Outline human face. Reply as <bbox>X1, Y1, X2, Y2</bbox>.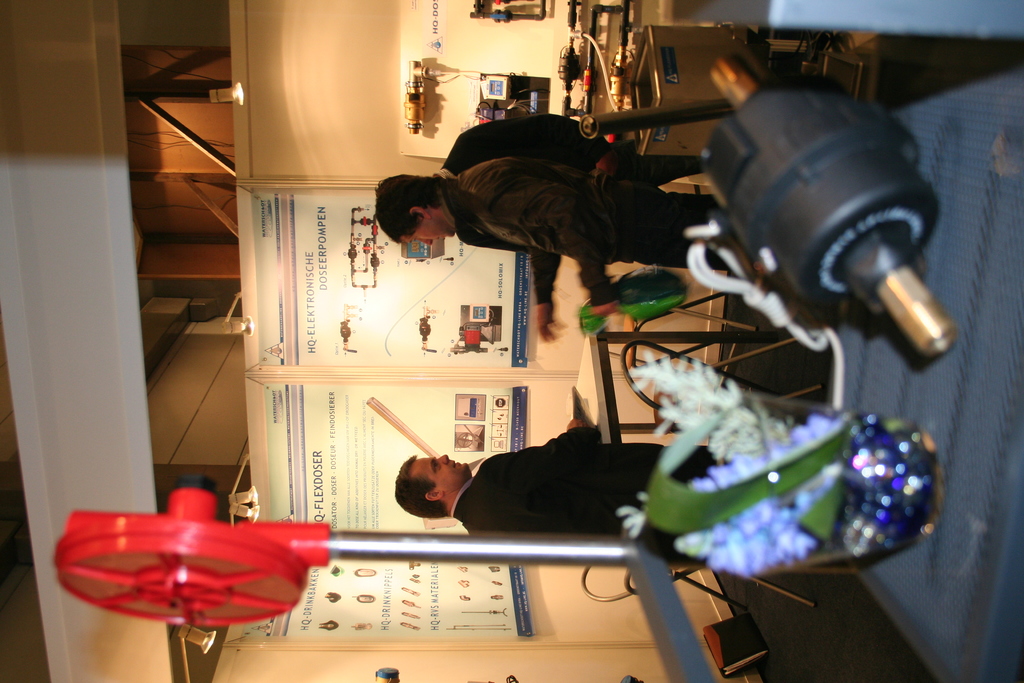
<bbox>398, 218, 458, 242</bbox>.
